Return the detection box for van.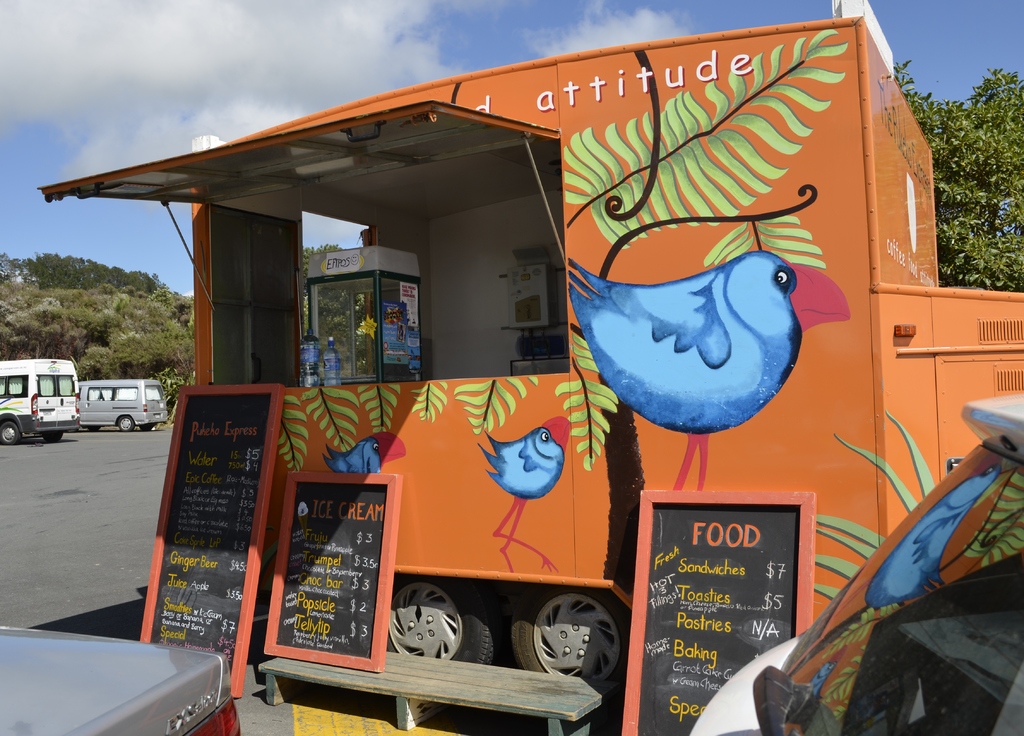
0, 357, 81, 444.
